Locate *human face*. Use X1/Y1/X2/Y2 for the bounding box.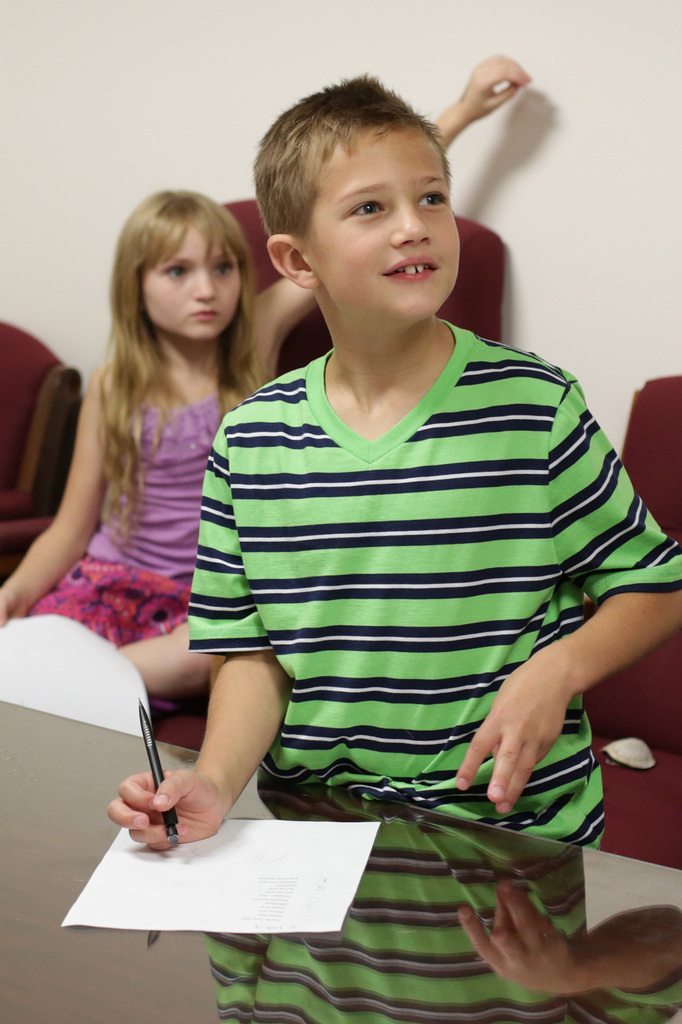
141/225/239/338.
